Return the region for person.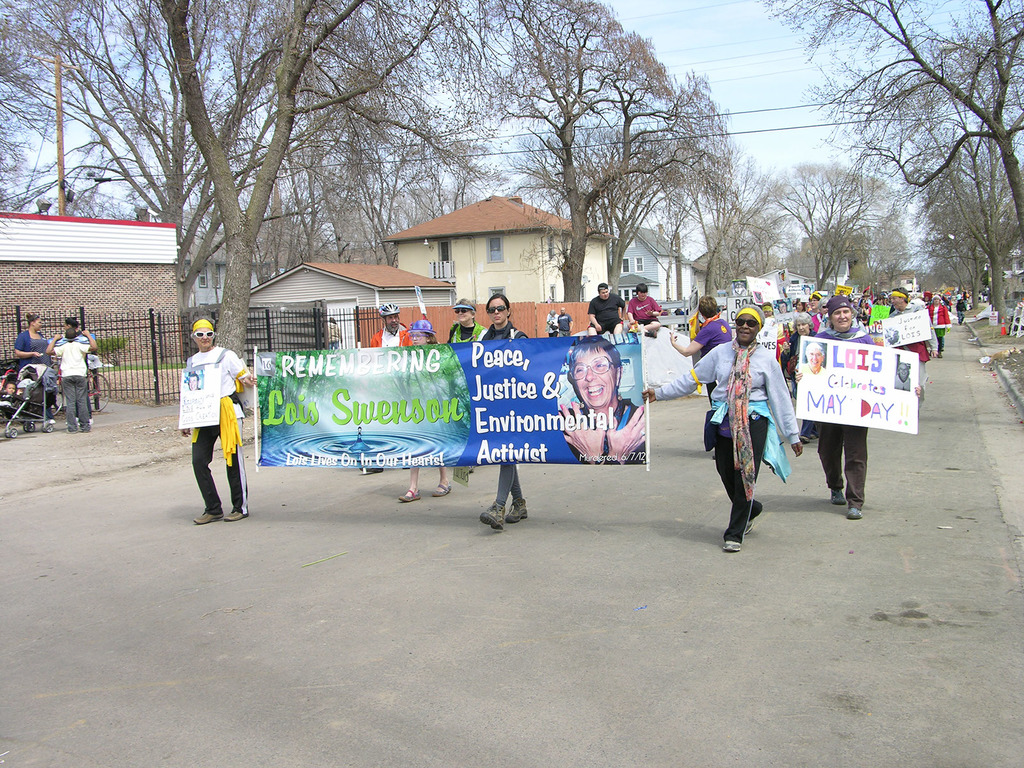
bbox=(559, 336, 649, 468).
